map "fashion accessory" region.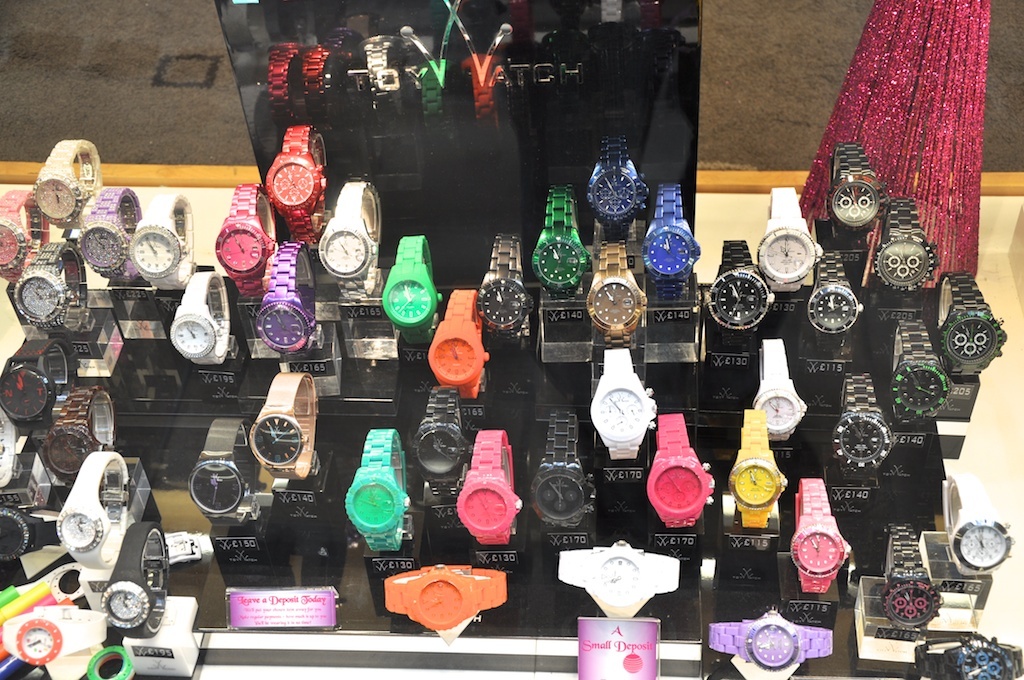
Mapped to 0 189 49 283.
